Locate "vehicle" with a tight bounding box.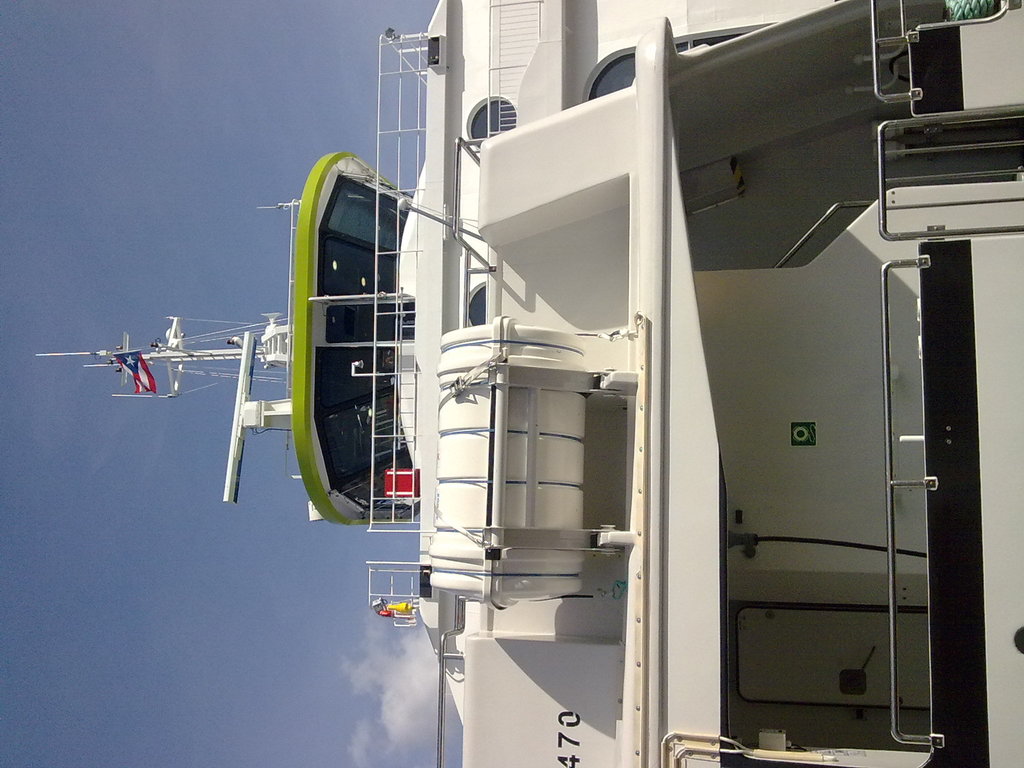
36, 0, 1023, 767.
